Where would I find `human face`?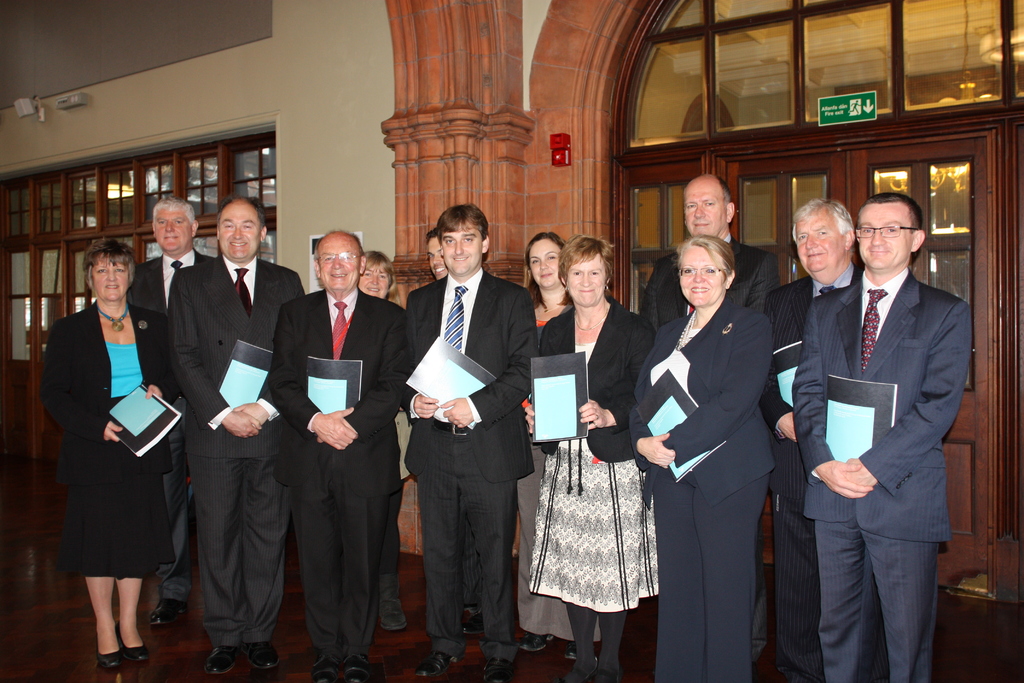
At box(858, 205, 911, 268).
